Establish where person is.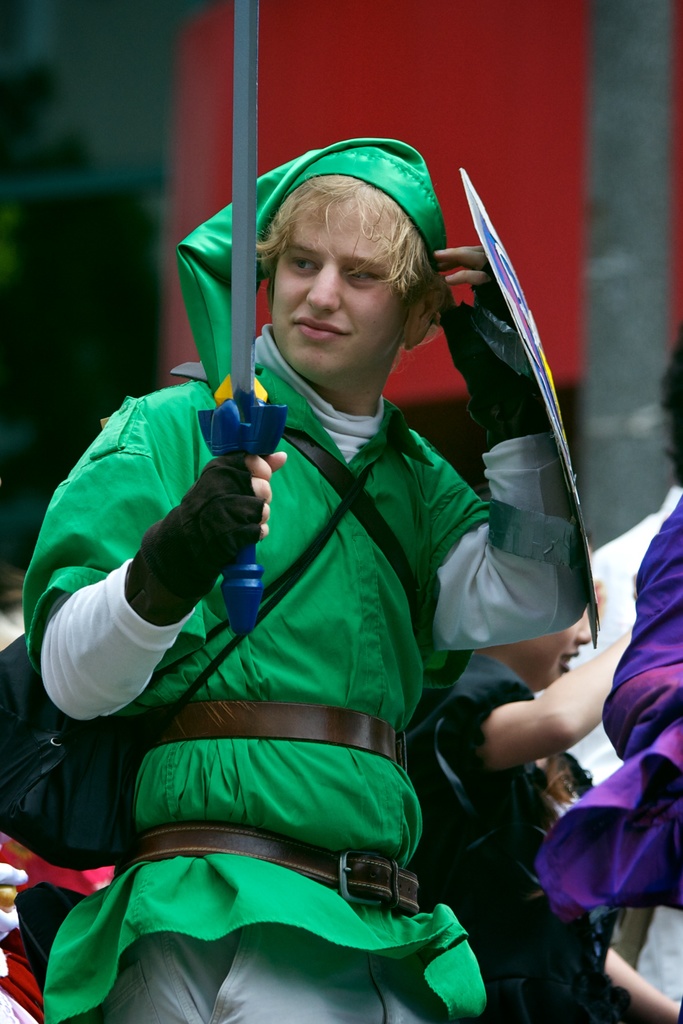
Established at 538,494,682,911.
